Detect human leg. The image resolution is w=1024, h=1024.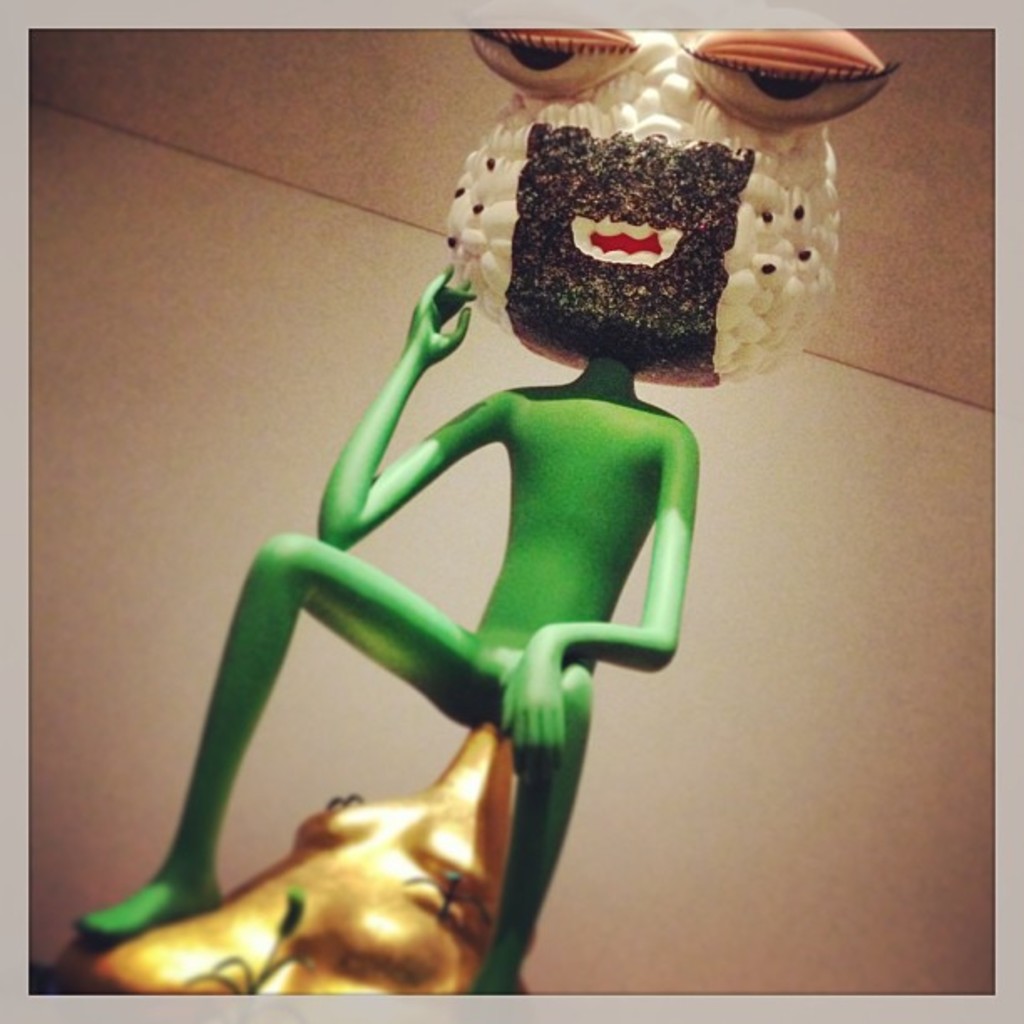
[70, 517, 477, 947].
